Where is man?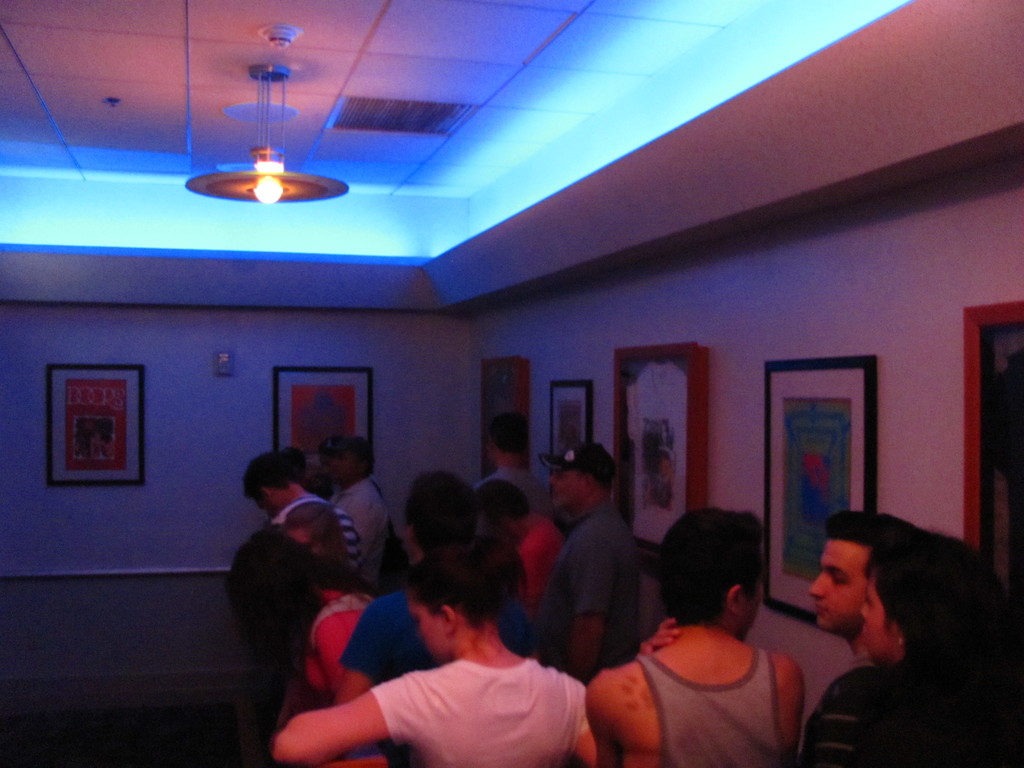
(left=798, top=511, right=922, bottom=767).
